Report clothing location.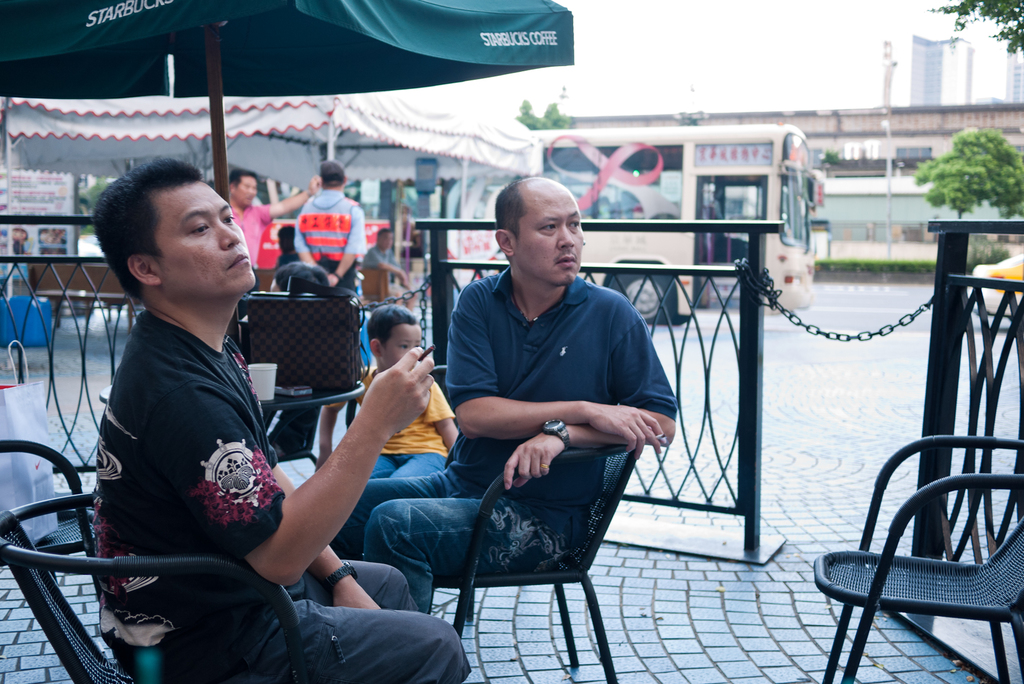
Report: select_region(228, 196, 268, 350).
